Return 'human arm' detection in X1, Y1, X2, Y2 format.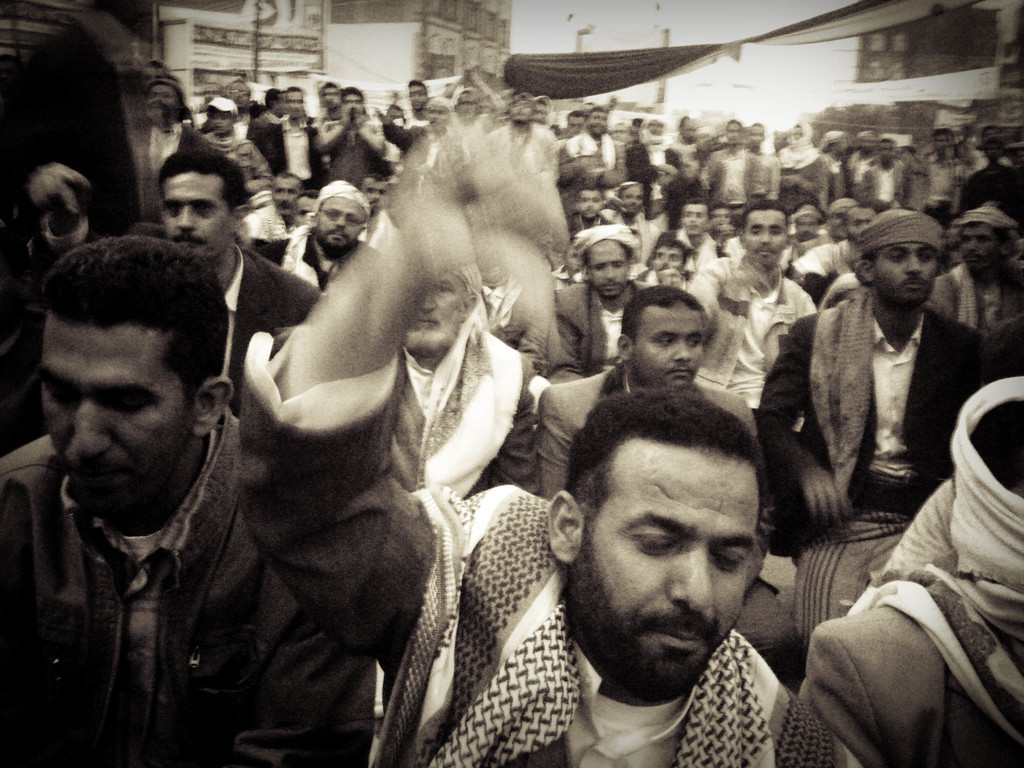
358, 106, 387, 155.
